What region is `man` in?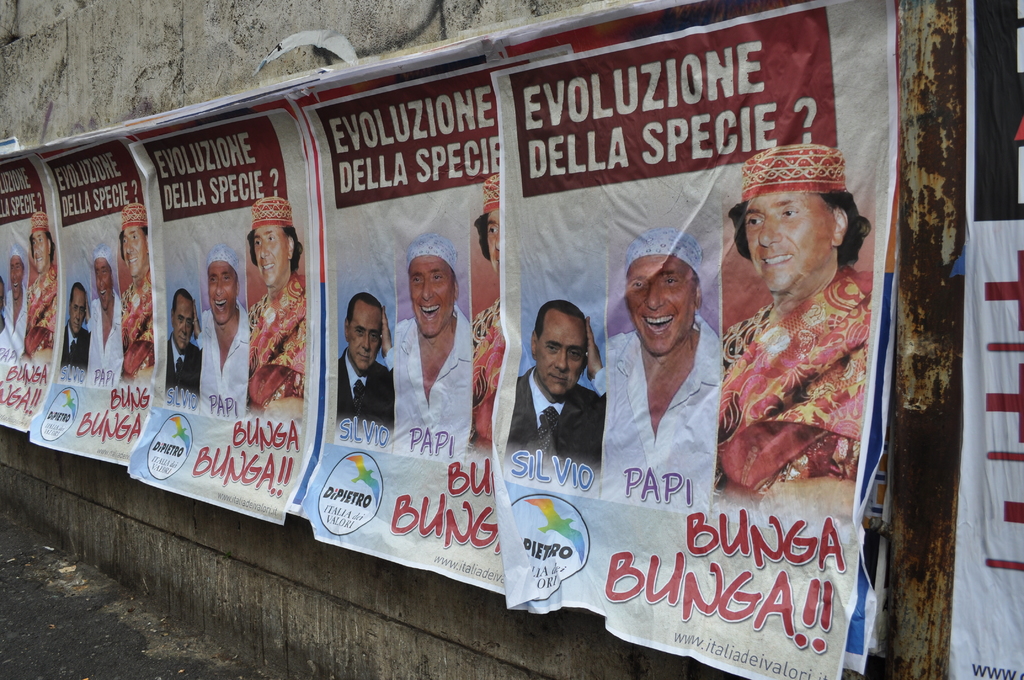
201, 243, 251, 419.
